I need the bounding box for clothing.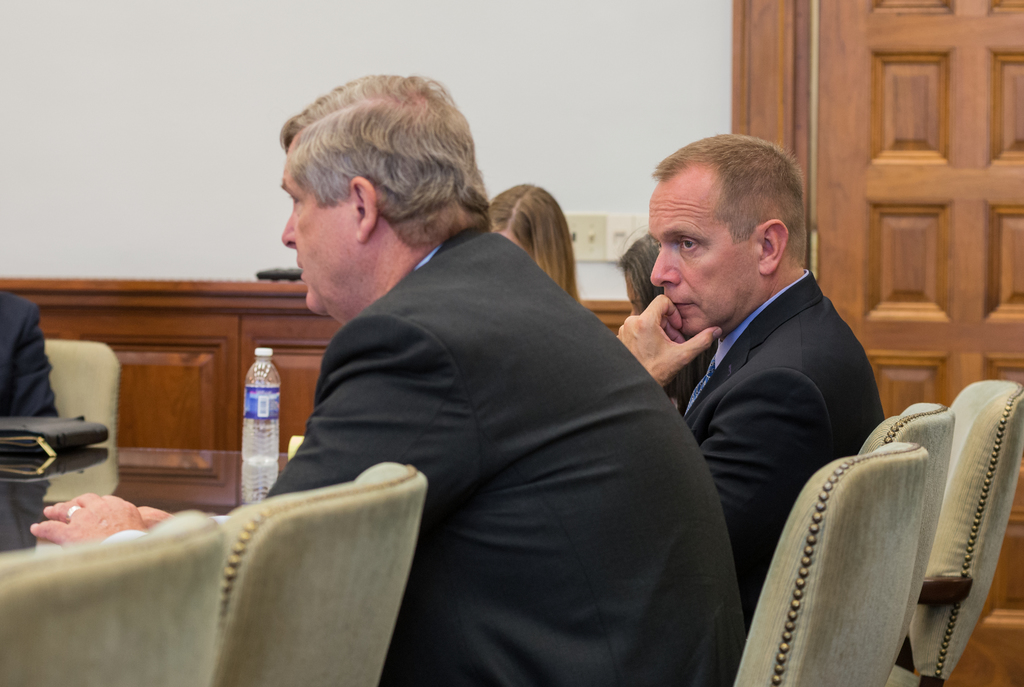
Here it is: box=[246, 181, 701, 659].
